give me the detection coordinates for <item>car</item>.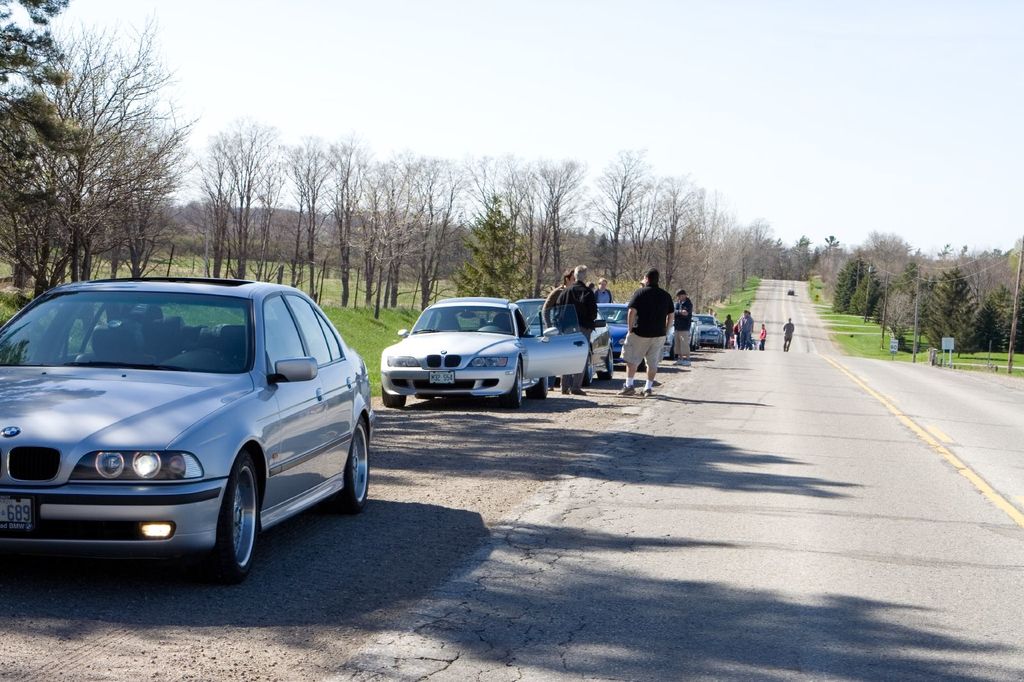
786:289:794:294.
